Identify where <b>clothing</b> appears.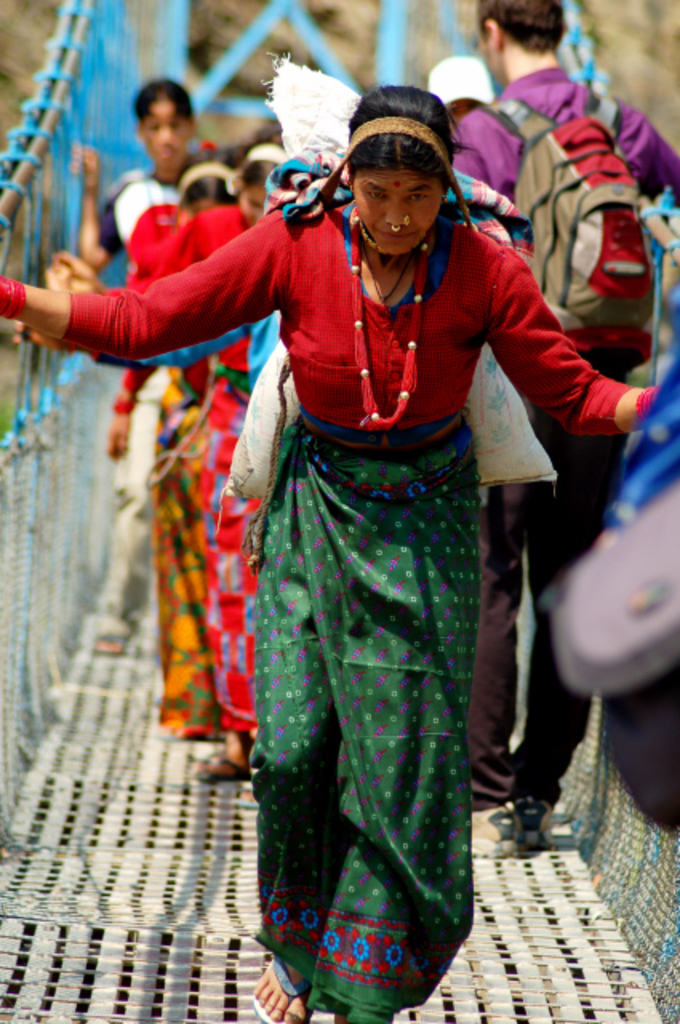
Appears at BBox(128, 197, 189, 290).
